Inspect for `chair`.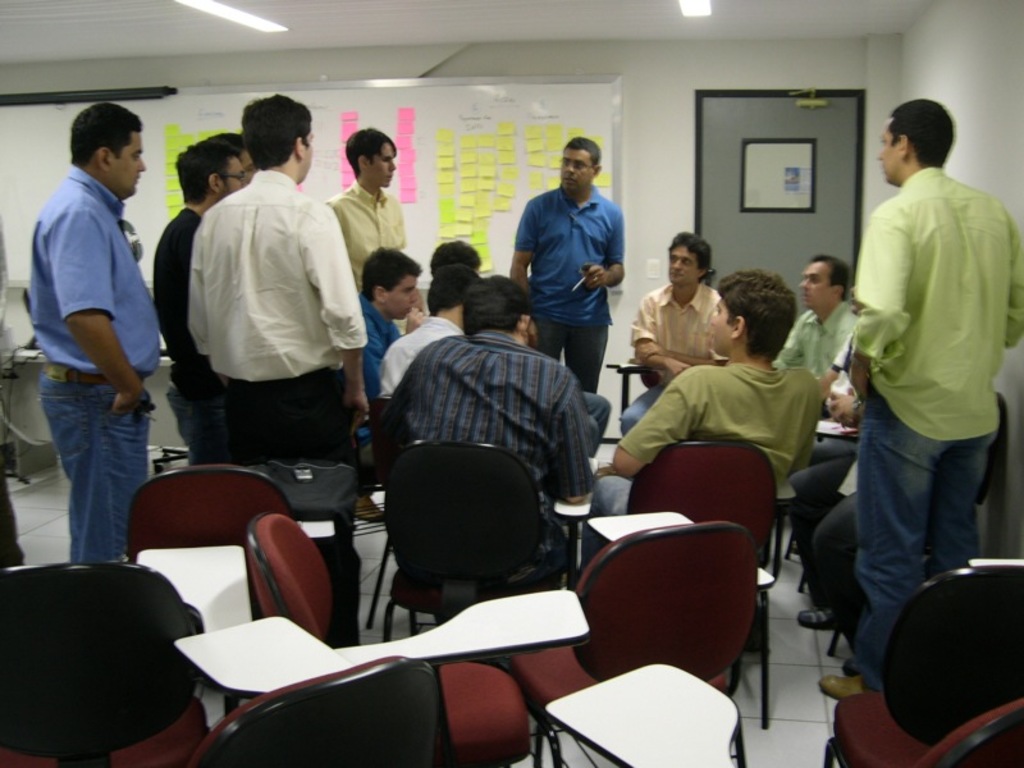
Inspection: <box>625,440,783,728</box>.
